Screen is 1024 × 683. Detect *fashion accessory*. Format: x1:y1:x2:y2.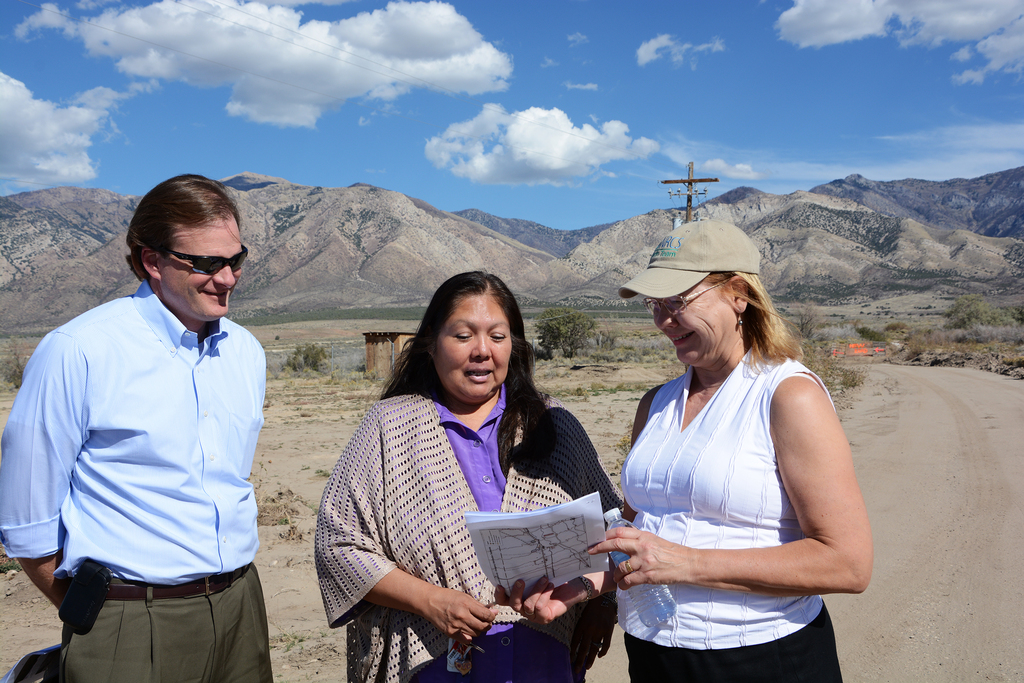
579:573:594:604.
